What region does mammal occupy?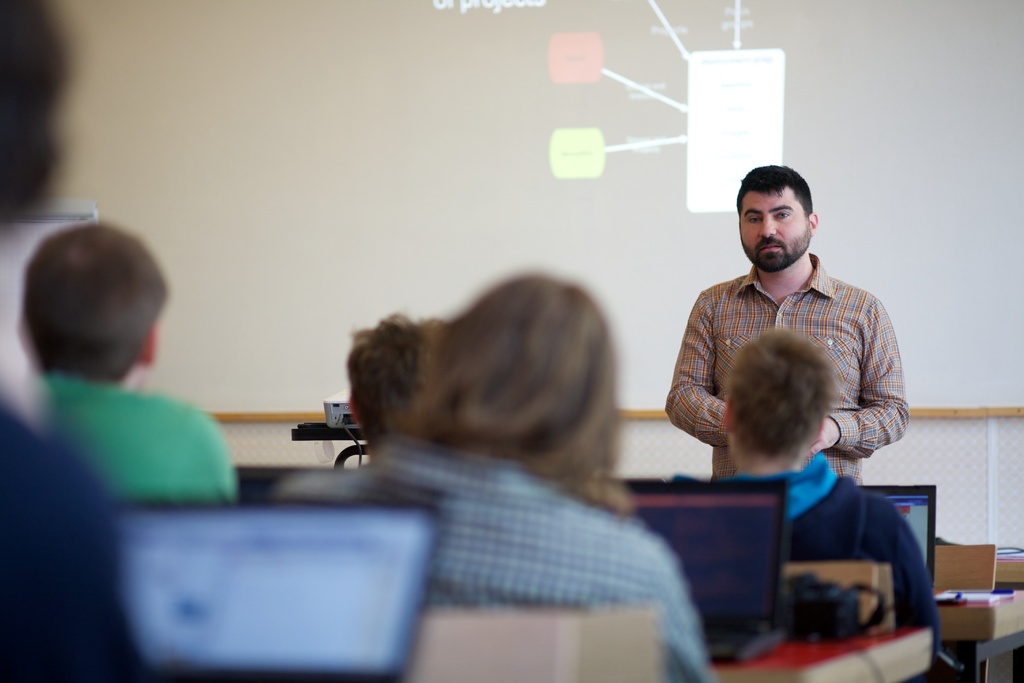
l=665, t=161, r=918, b=483.
